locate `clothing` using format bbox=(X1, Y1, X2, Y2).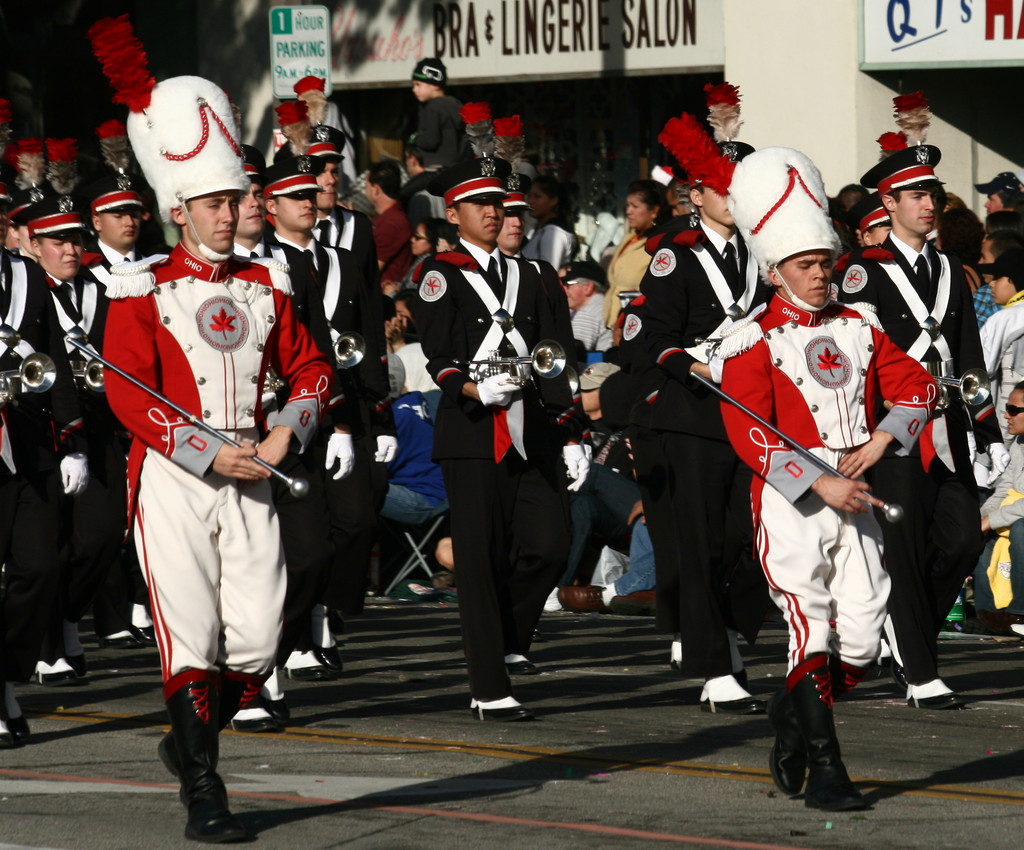
bbox=(610, 230, 646, 341).
